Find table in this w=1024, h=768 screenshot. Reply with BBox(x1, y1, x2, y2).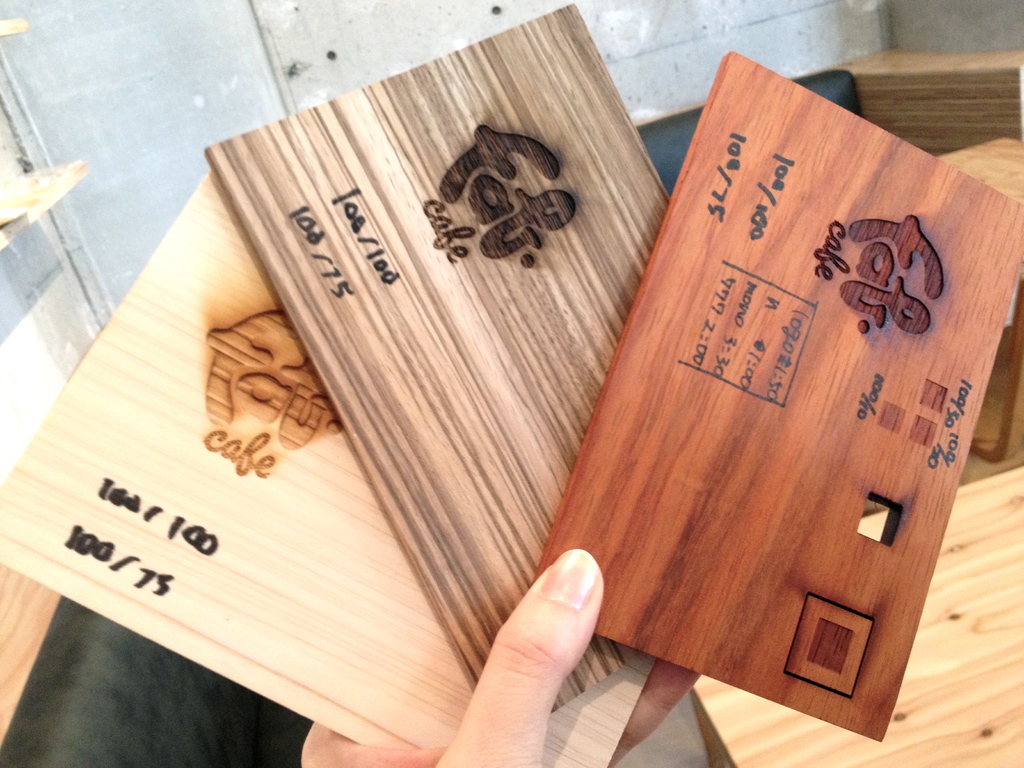
BBox(678, 462, 1023, 767).
